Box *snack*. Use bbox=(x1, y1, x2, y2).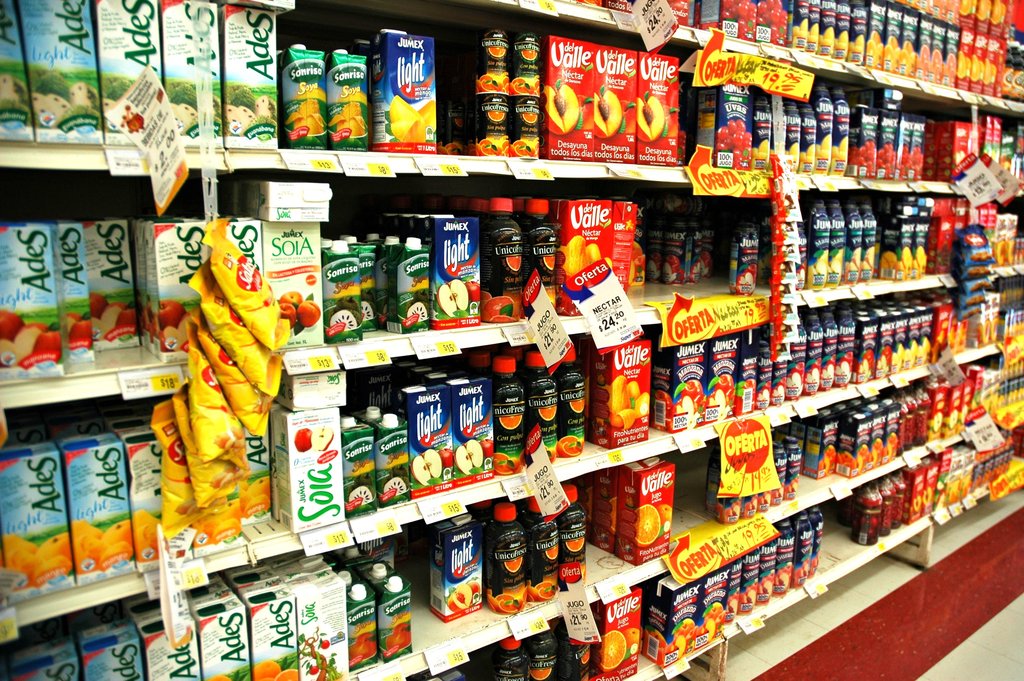
bbox=(143, 209, 299, 539).
